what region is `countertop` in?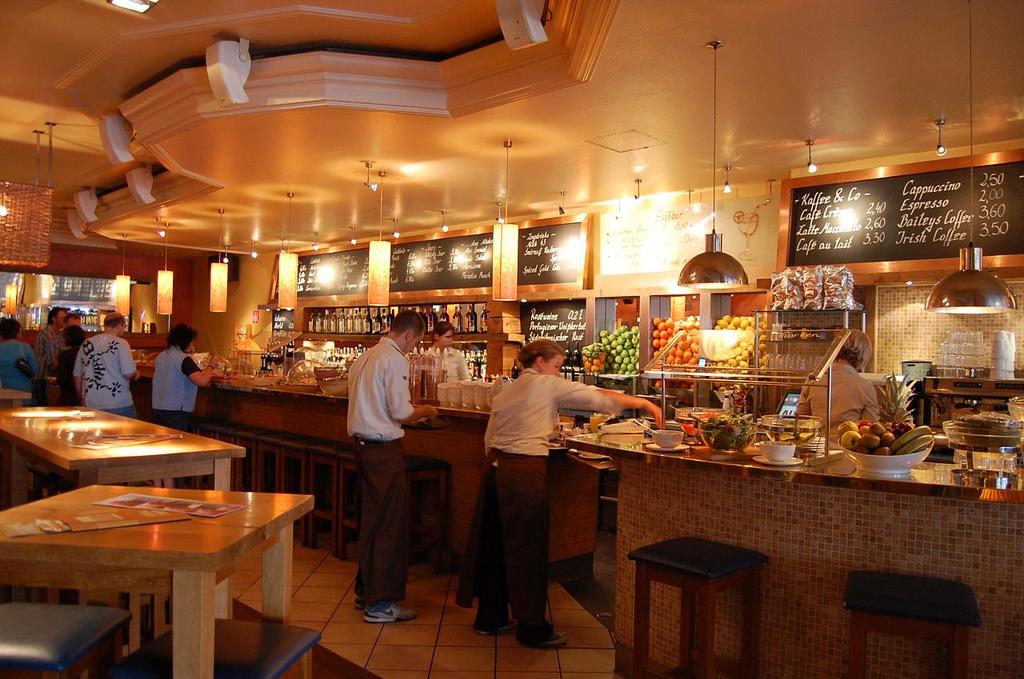
<region>136, 369, 572, 418</region>.
